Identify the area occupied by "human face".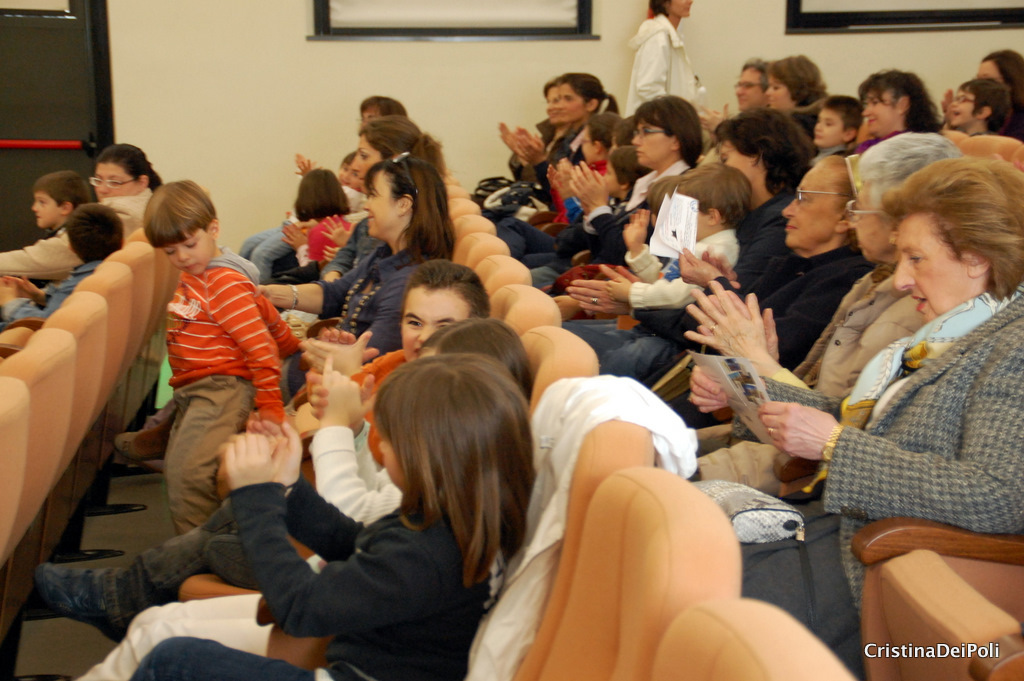
Area: box=[767, 70, 791, 111].
